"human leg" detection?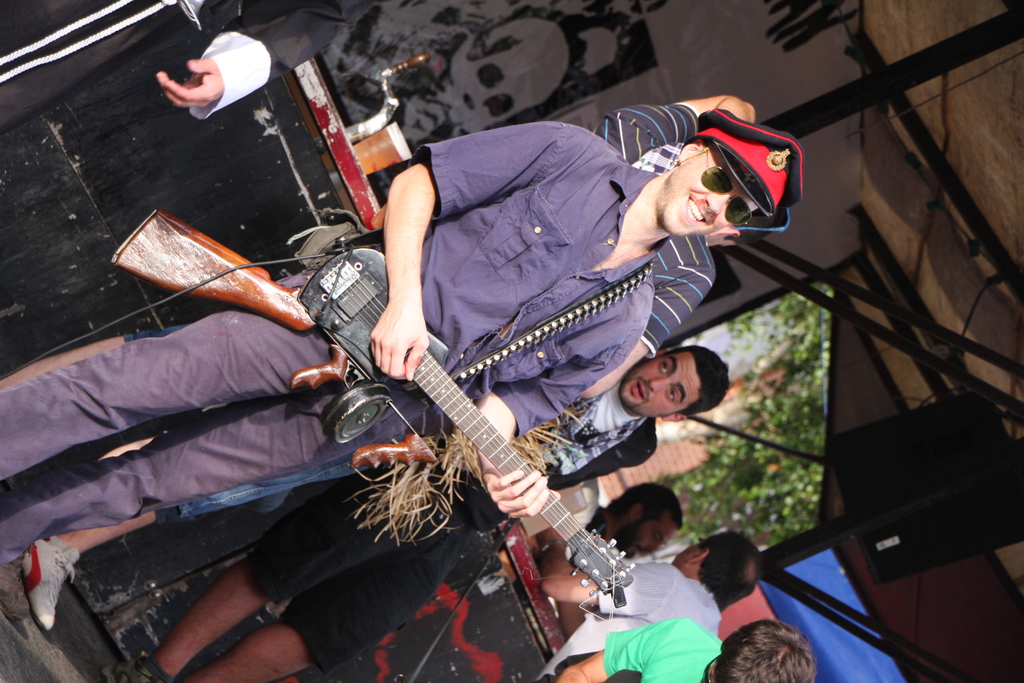
bbox=[0, 377, 433, 604]
